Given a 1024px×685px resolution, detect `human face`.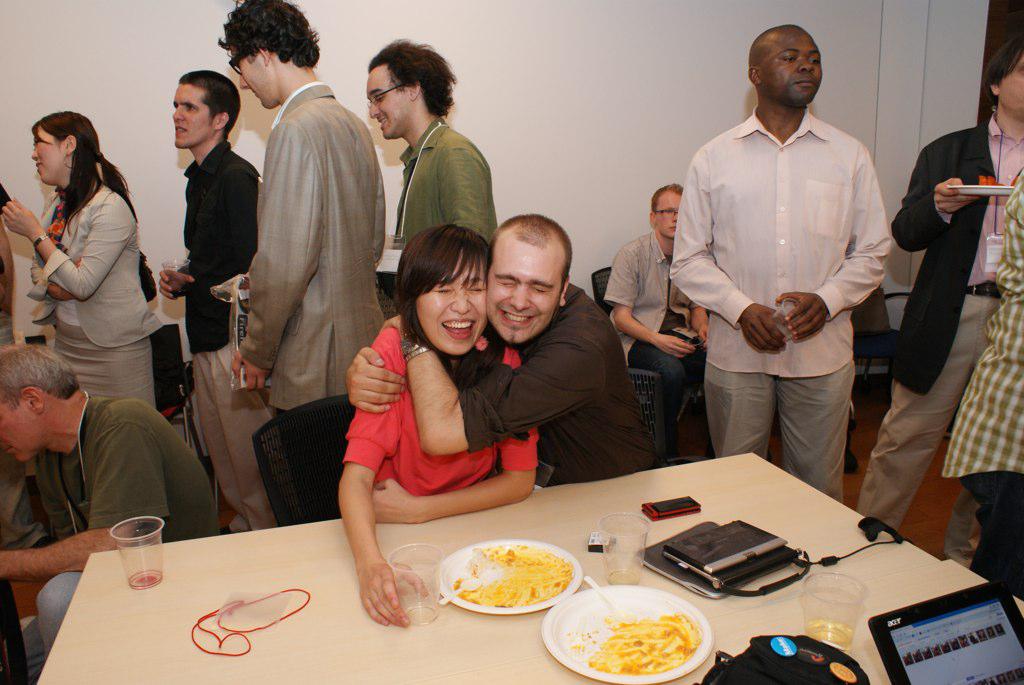
{"left": 34, "top": 125, "right": 66, "bottom": 182}.
